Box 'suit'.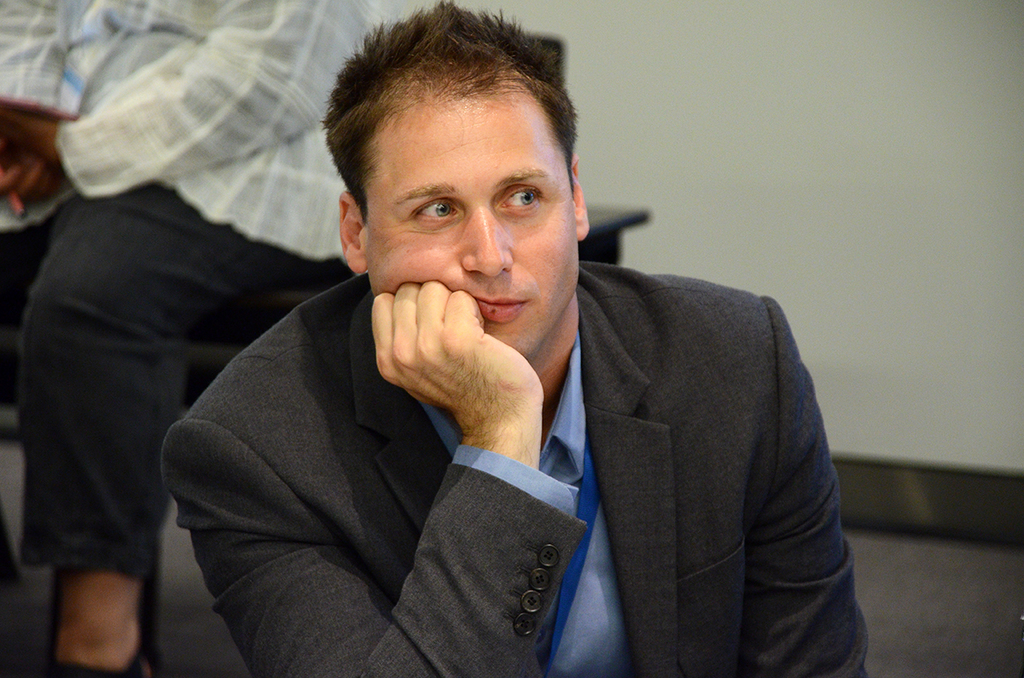
{"left": 256, "top": 100, "right": 864, "bottom": 658}.
